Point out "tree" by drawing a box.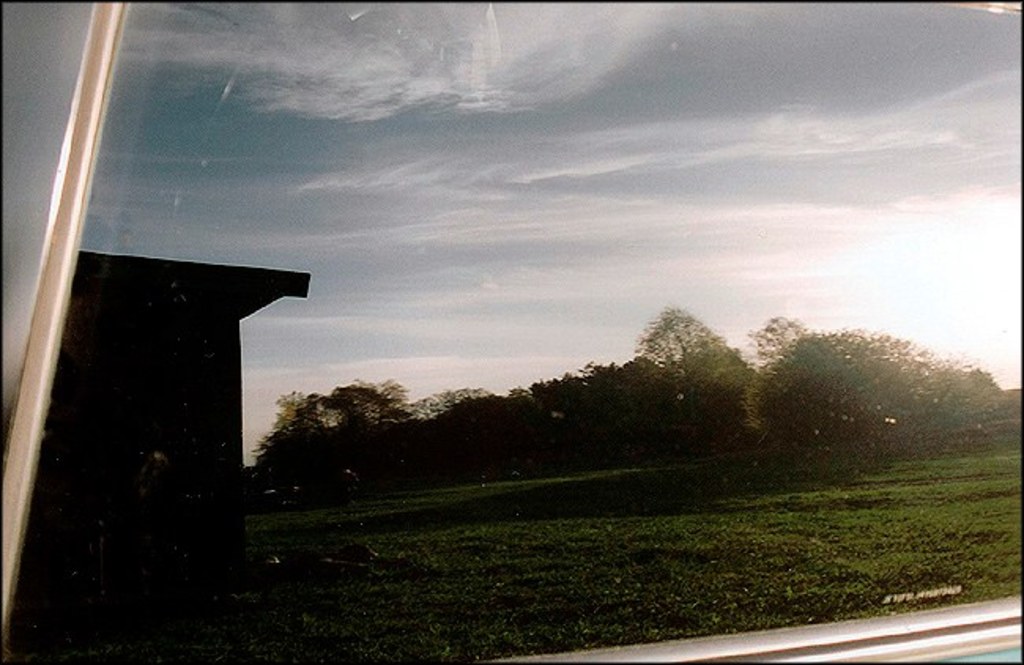
select_region(622, 296, 744, 425).
